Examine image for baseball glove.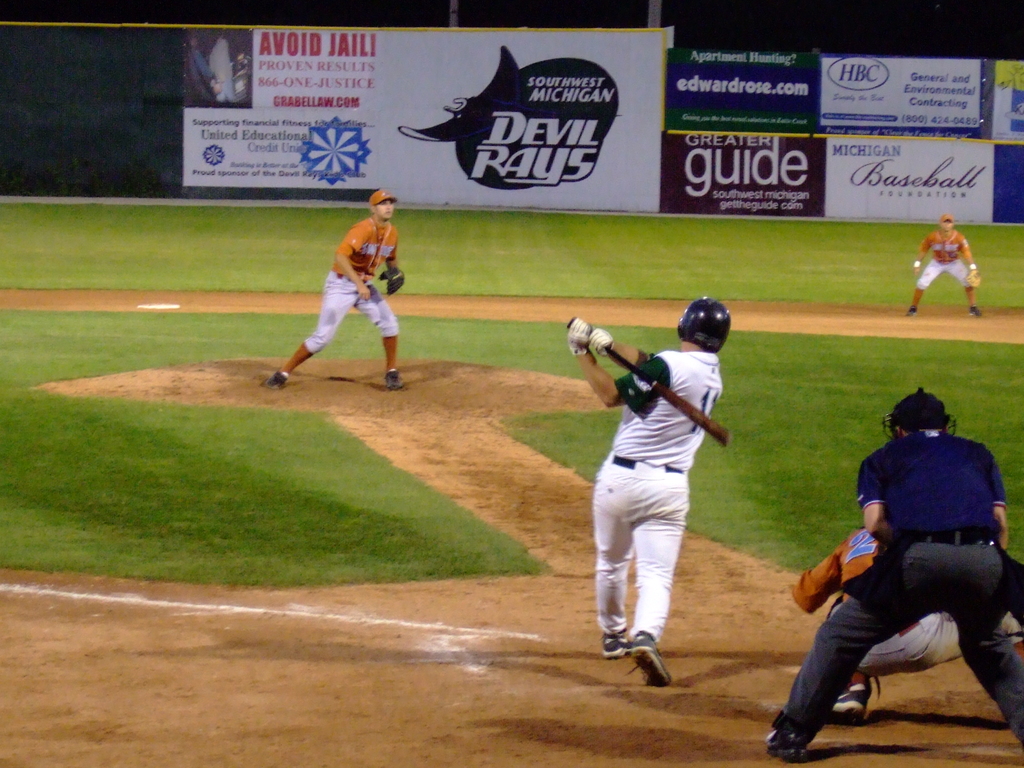
Examination result: left=568, top=318, right=594, bottom=358.
